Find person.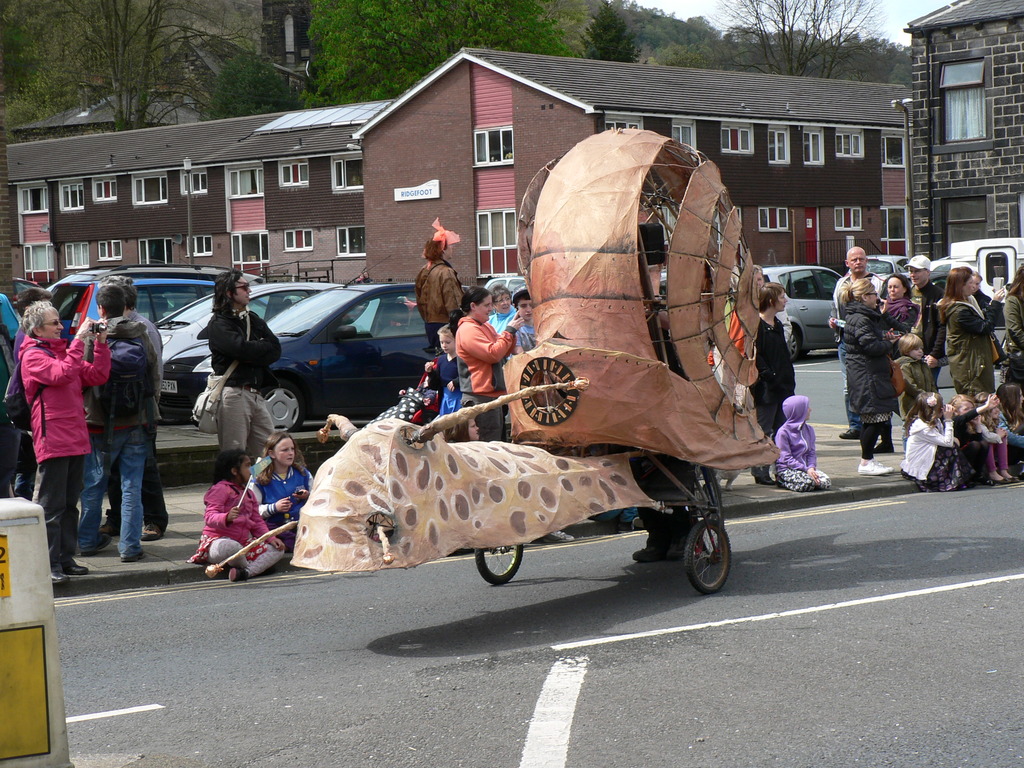
BBox(938, 265, 1005, 394).
